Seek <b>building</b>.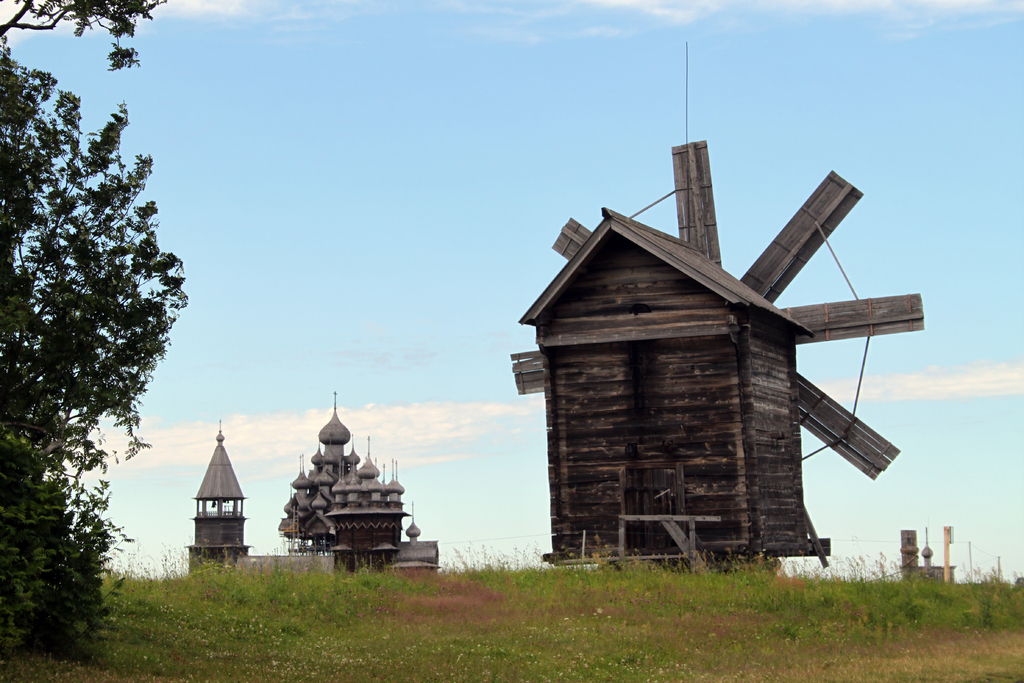
region(278, 391, 440, 572).
